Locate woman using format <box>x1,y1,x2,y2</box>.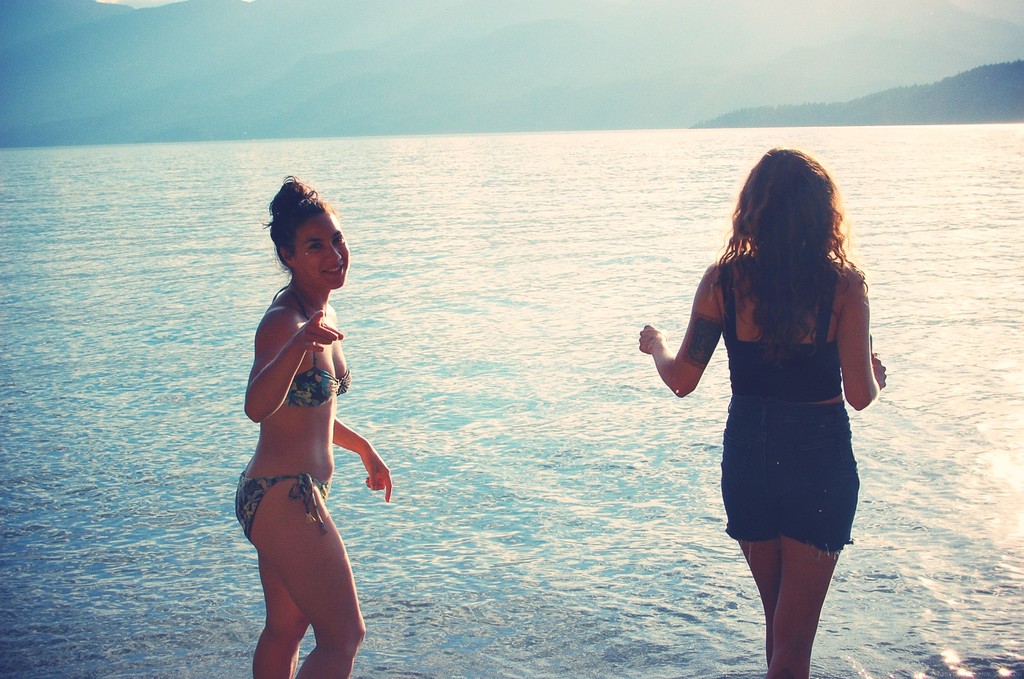
<box>223,172,392,678</box>.
